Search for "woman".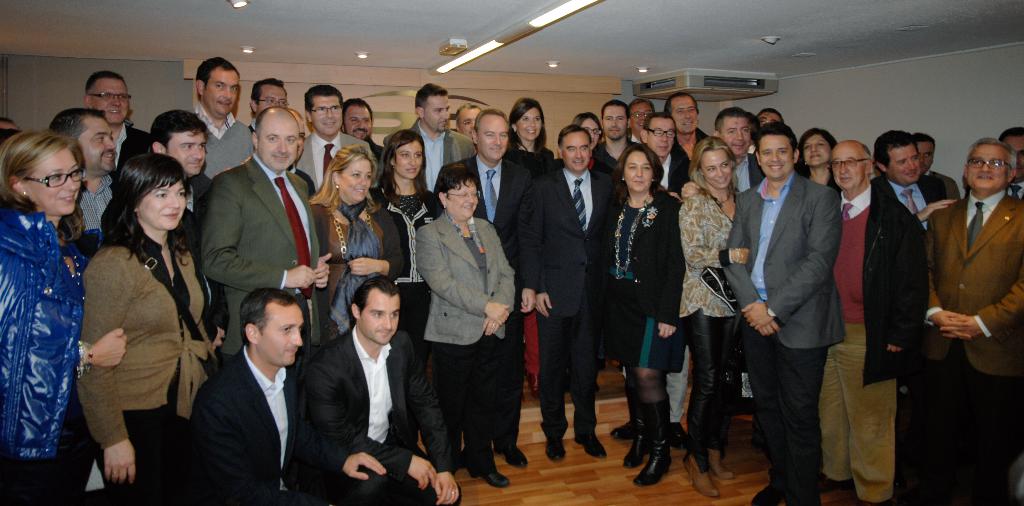
Found at <region>415, 162, 516, 488</region>.
